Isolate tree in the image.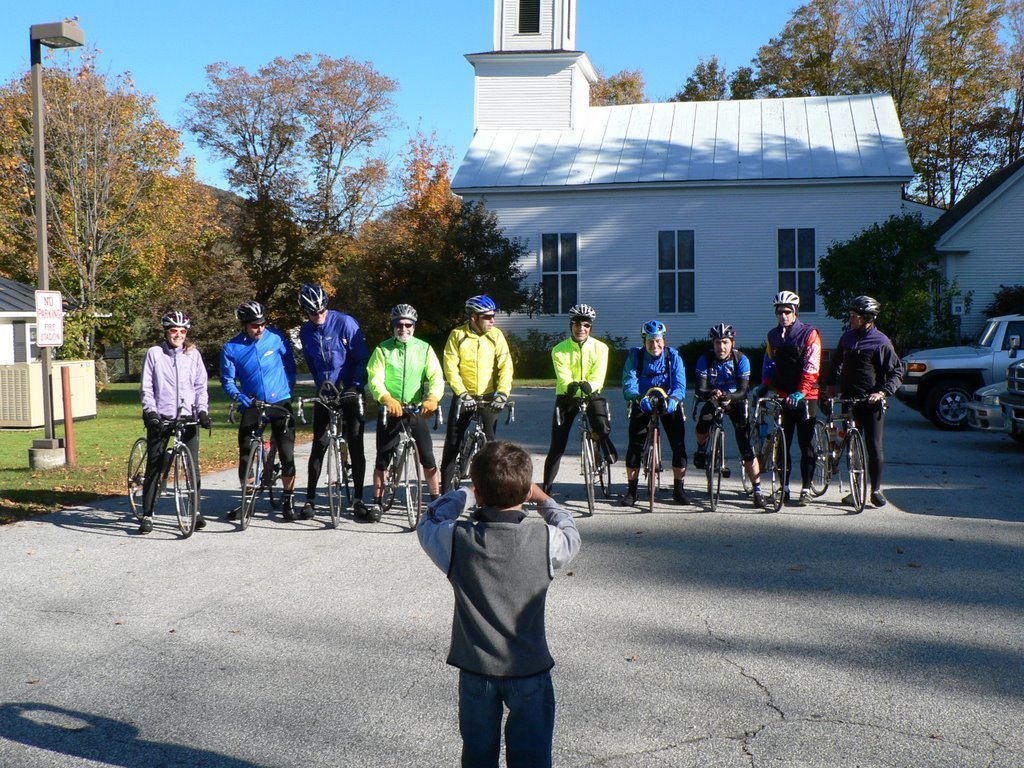
Isolated region: Rect(378, 113, 455, 265).
